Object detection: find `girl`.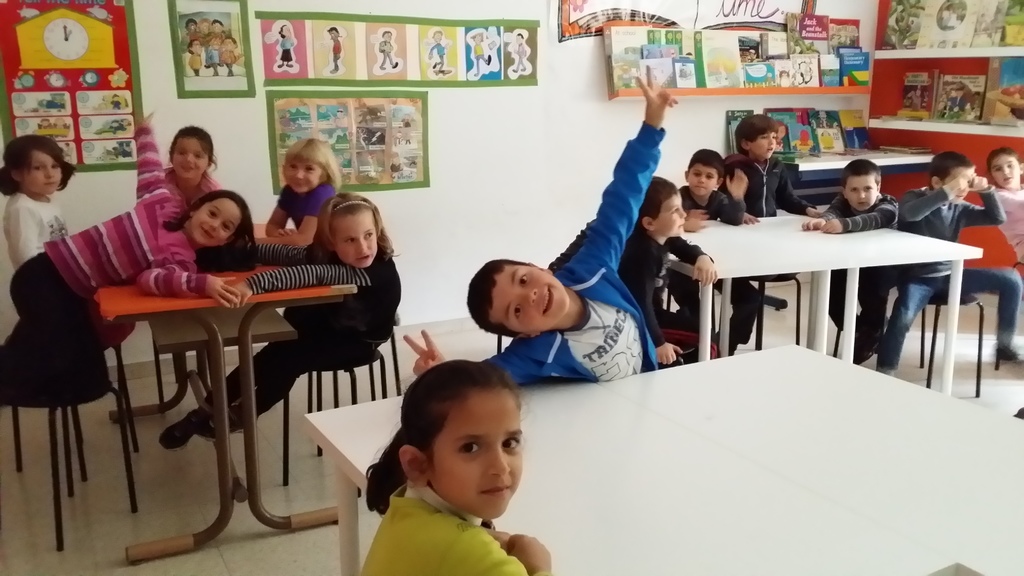
rect(0, 136, 76, 269).
